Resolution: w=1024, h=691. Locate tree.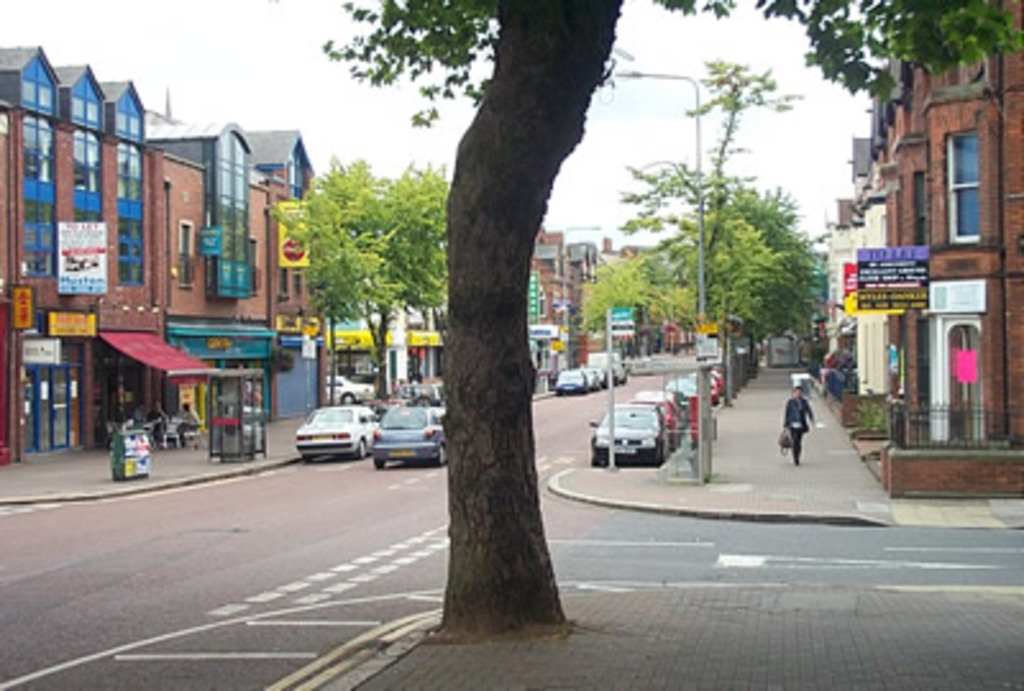
bbox=(266, 151, 456, 404).
